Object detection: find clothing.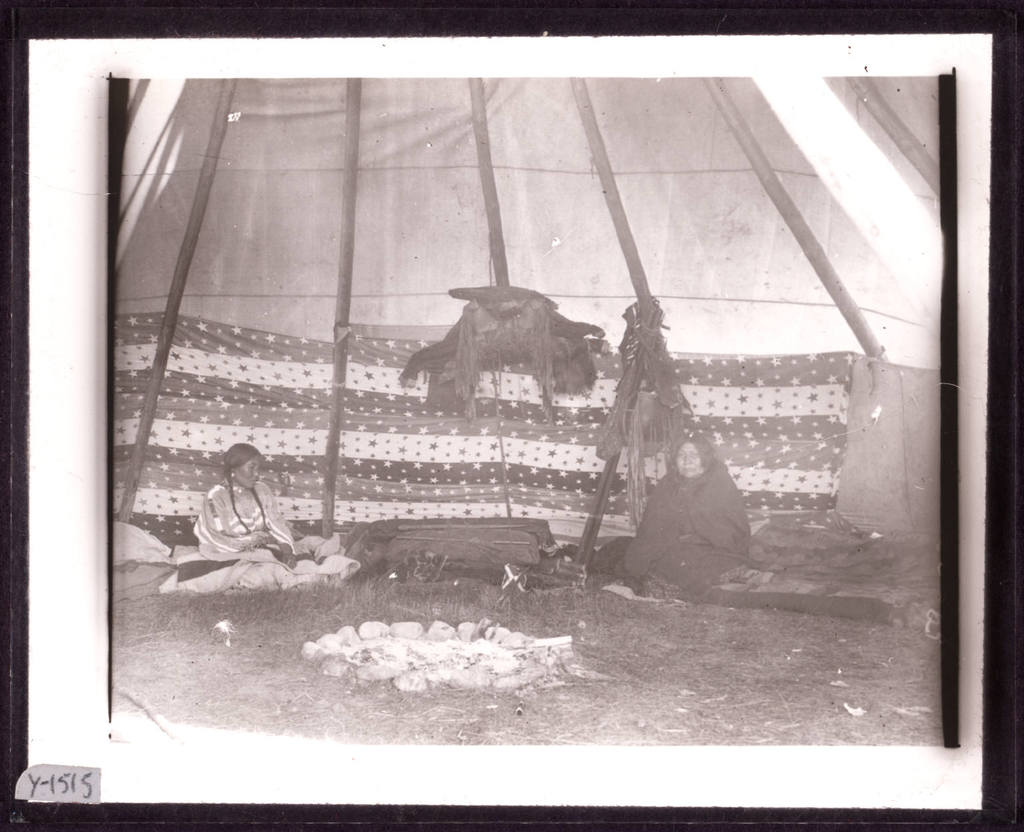
box(194, 475, 351, 564).
